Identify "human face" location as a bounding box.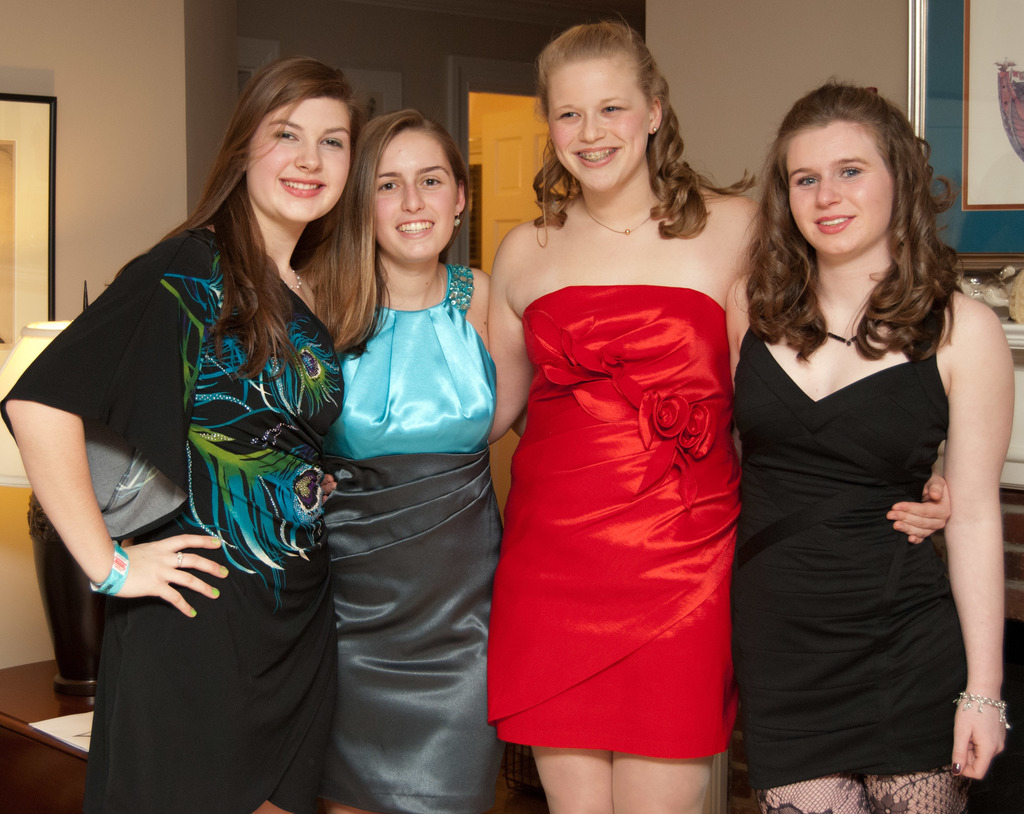
<region>550, 69, 644, 191</region>.
